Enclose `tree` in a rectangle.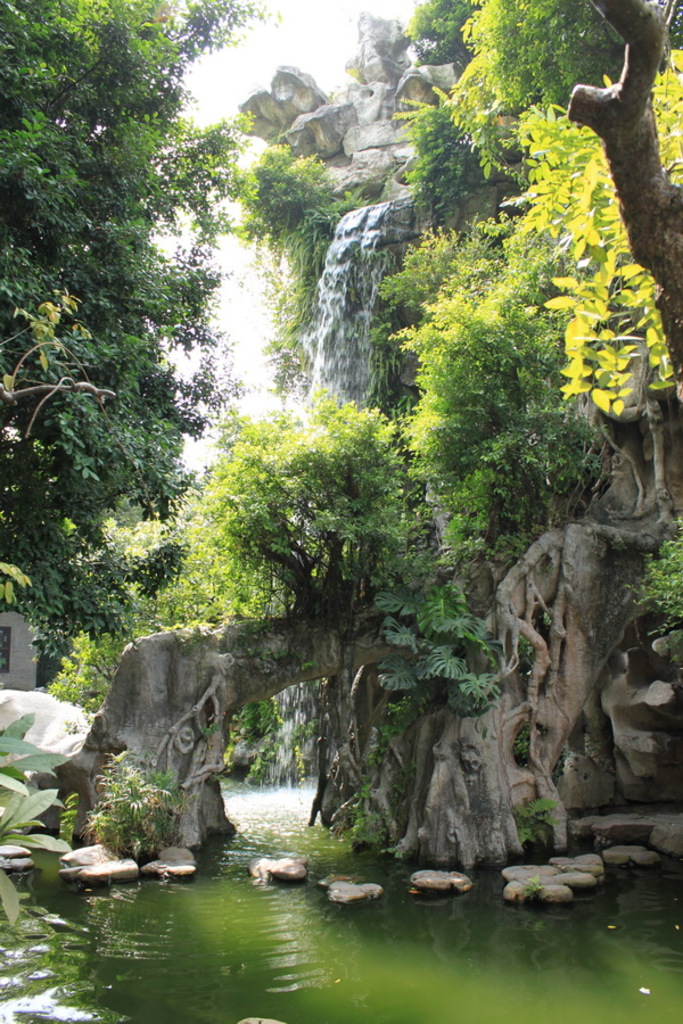
bbox(64, 397, 420, 856).
